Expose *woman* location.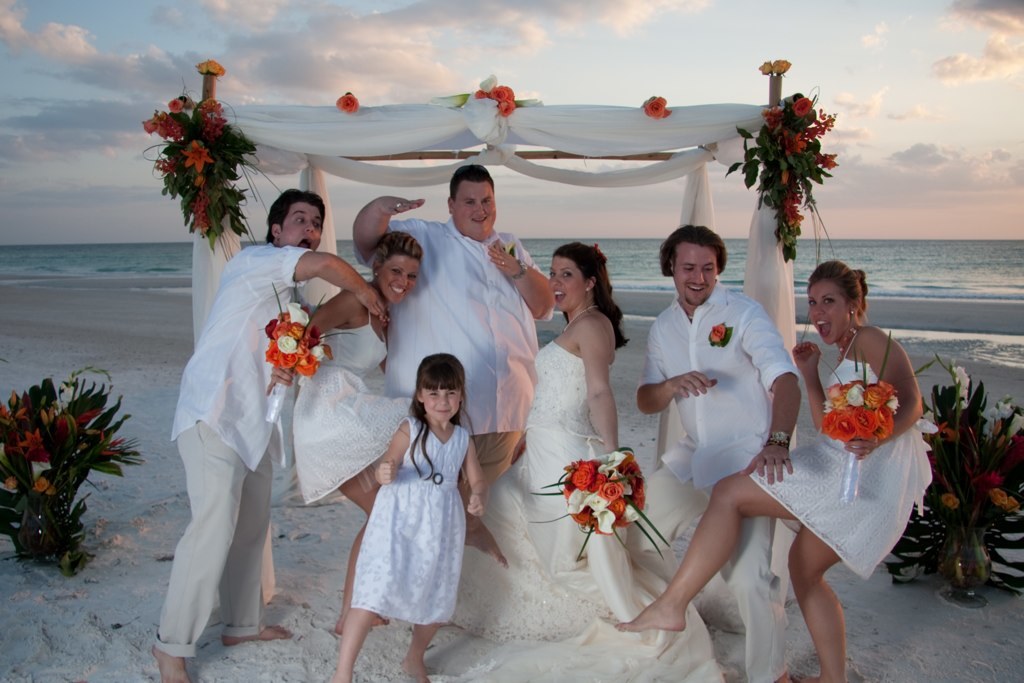
Exposed at 263:223:511:632.
